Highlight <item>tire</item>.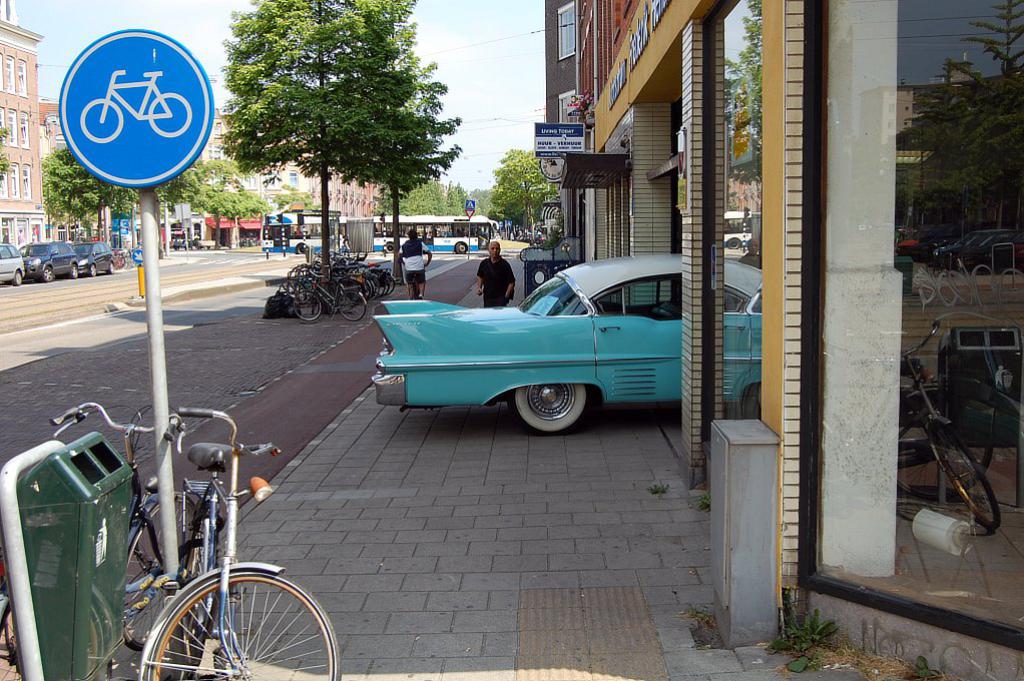
Highlighted region: crop(40, 266, 54, 279).
